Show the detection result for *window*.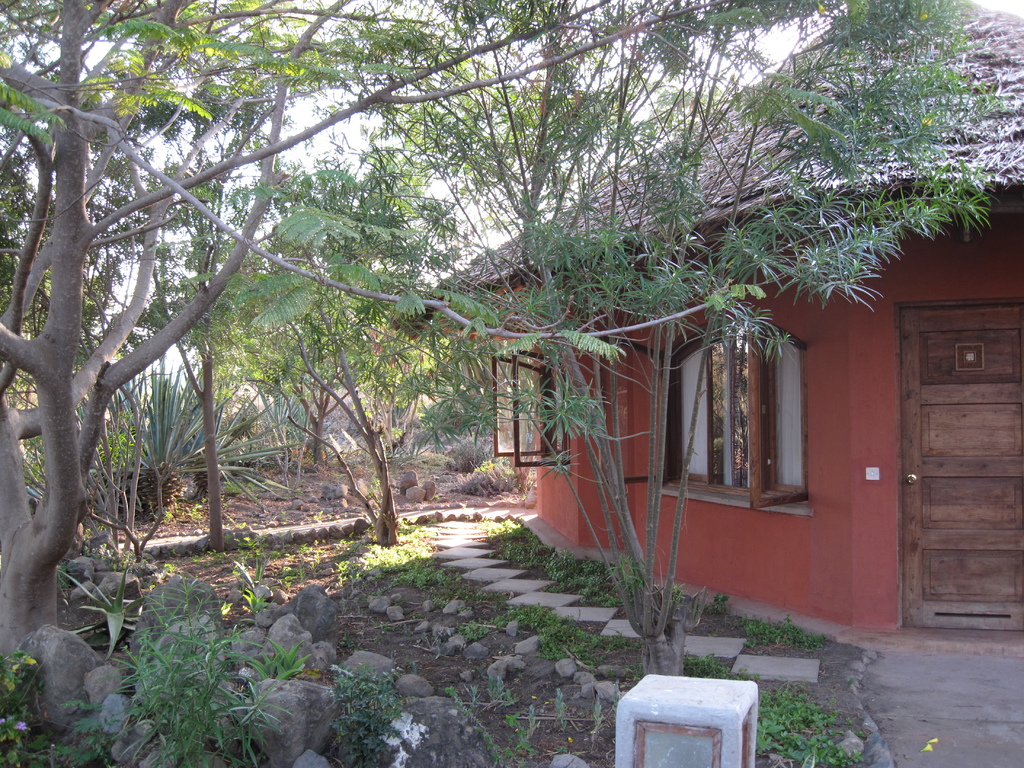
491,351,579,477.
